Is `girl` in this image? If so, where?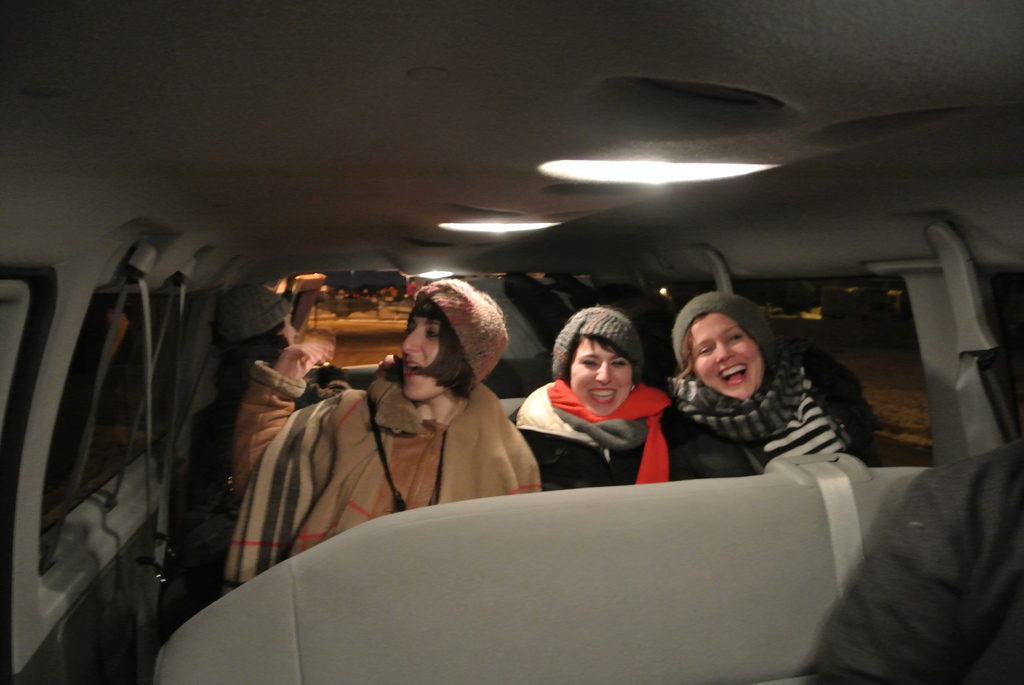
Yes, at box=[215, 271, 544, 593].
